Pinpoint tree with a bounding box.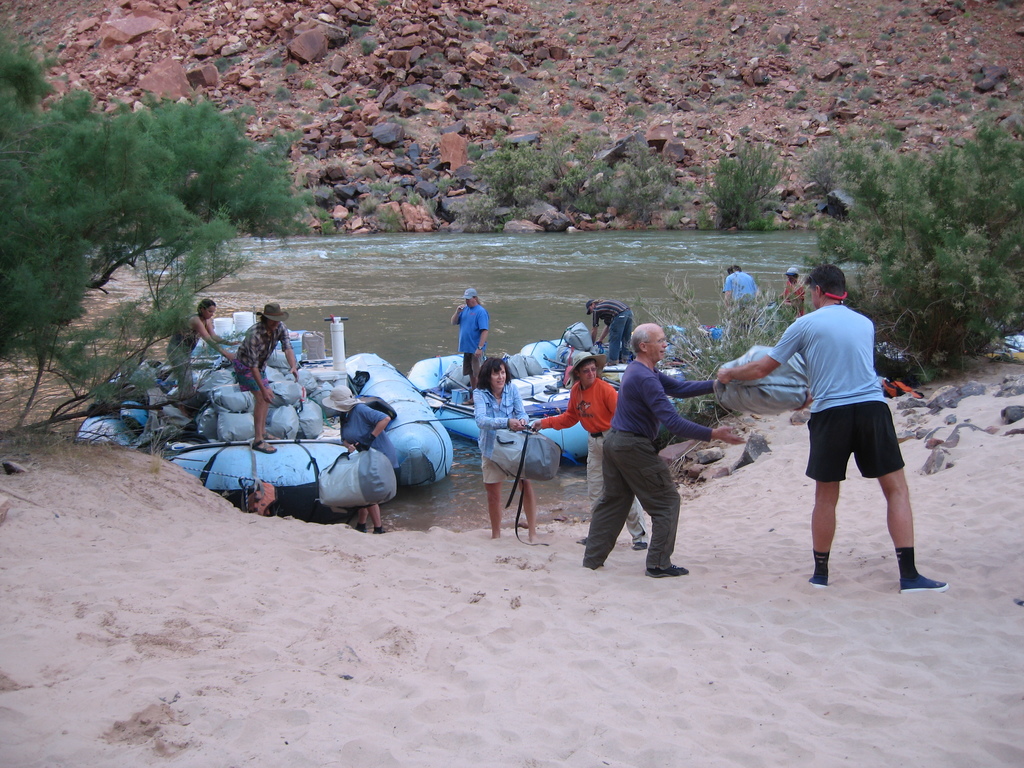
0,19,314,459.
